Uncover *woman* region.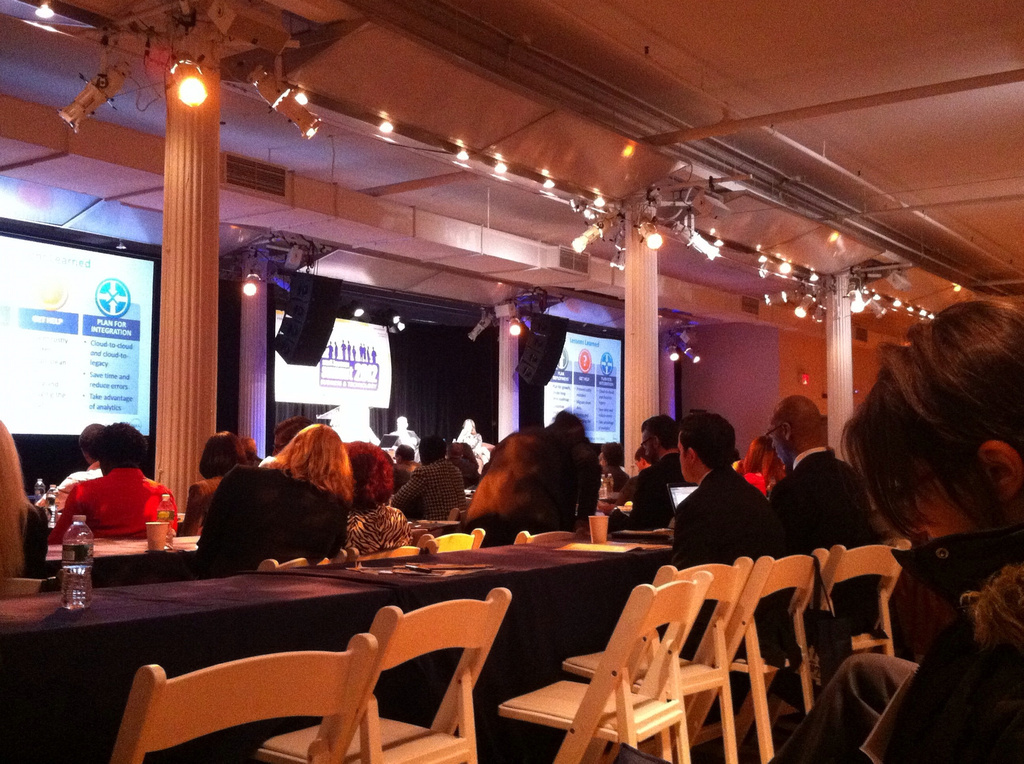
Uncovered: <box>0,422,45,579</box>.
